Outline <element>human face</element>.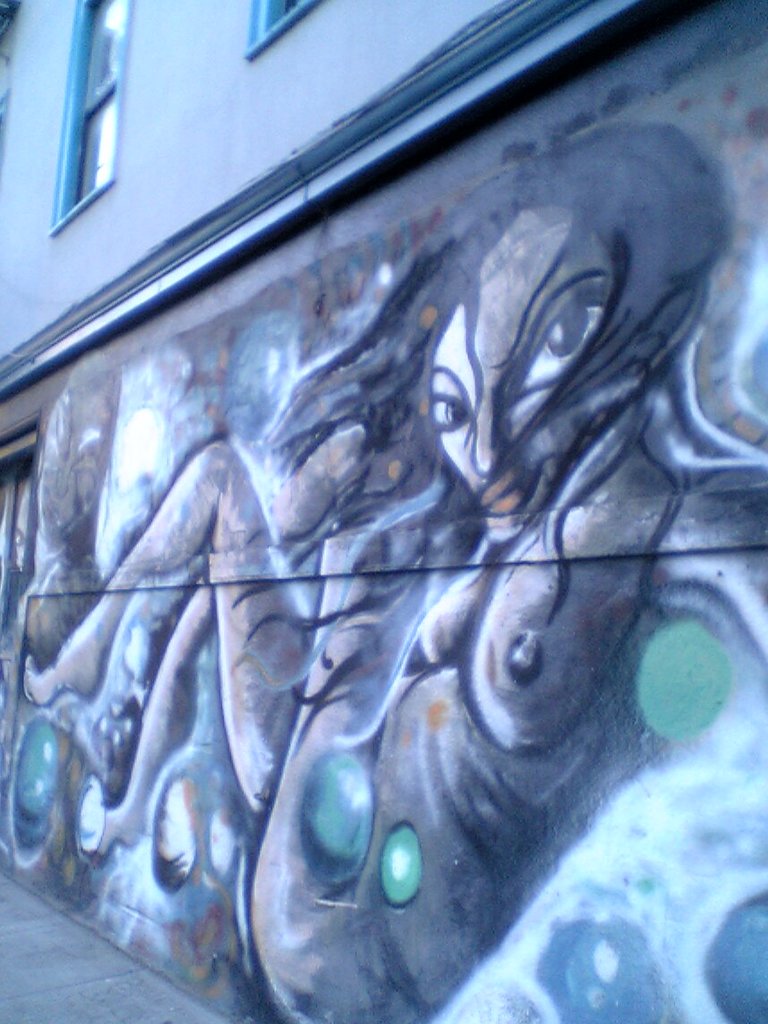
Outline: box(427, 209, 610, 537).
